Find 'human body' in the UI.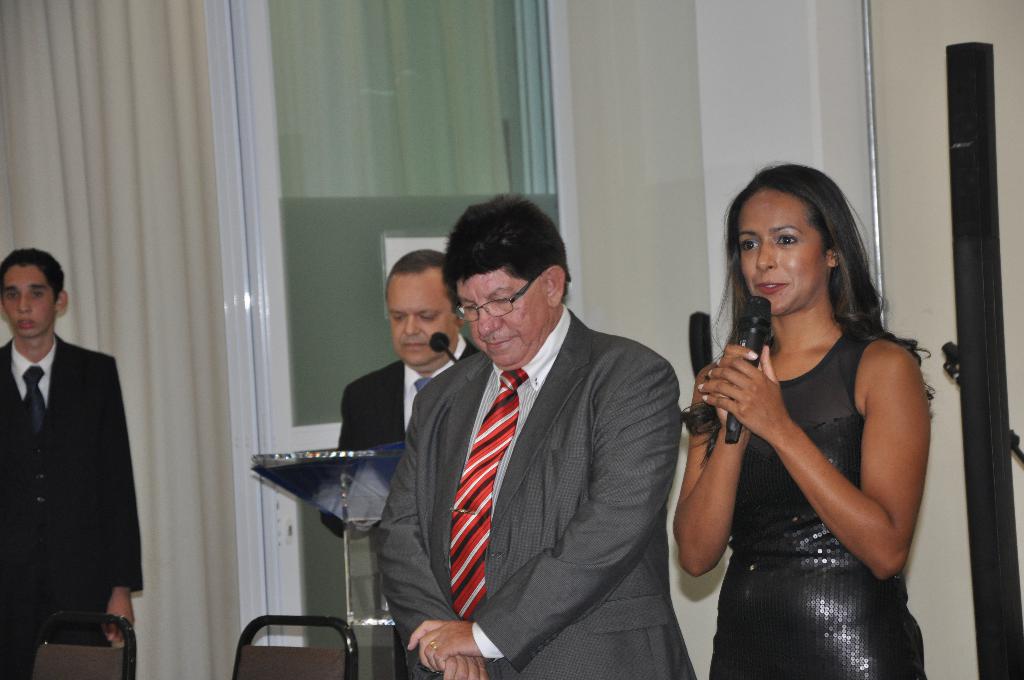
UI element at pyautogui.locateOnScreen(657, 204, 934, 672).
